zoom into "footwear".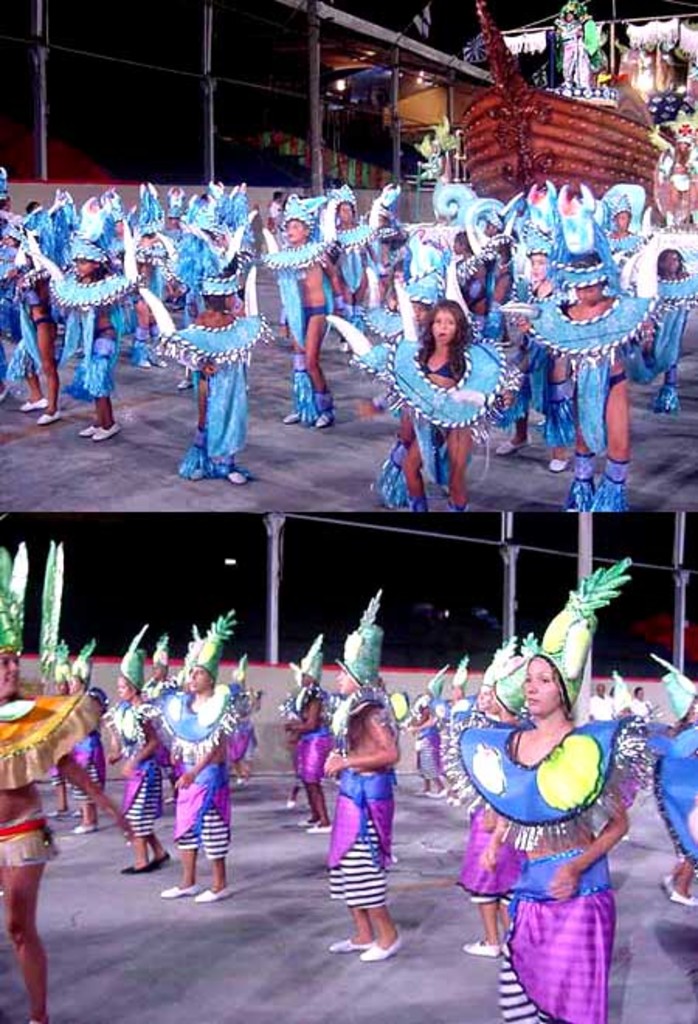
Zoom target: BBox(161, 883, 206, 897).
